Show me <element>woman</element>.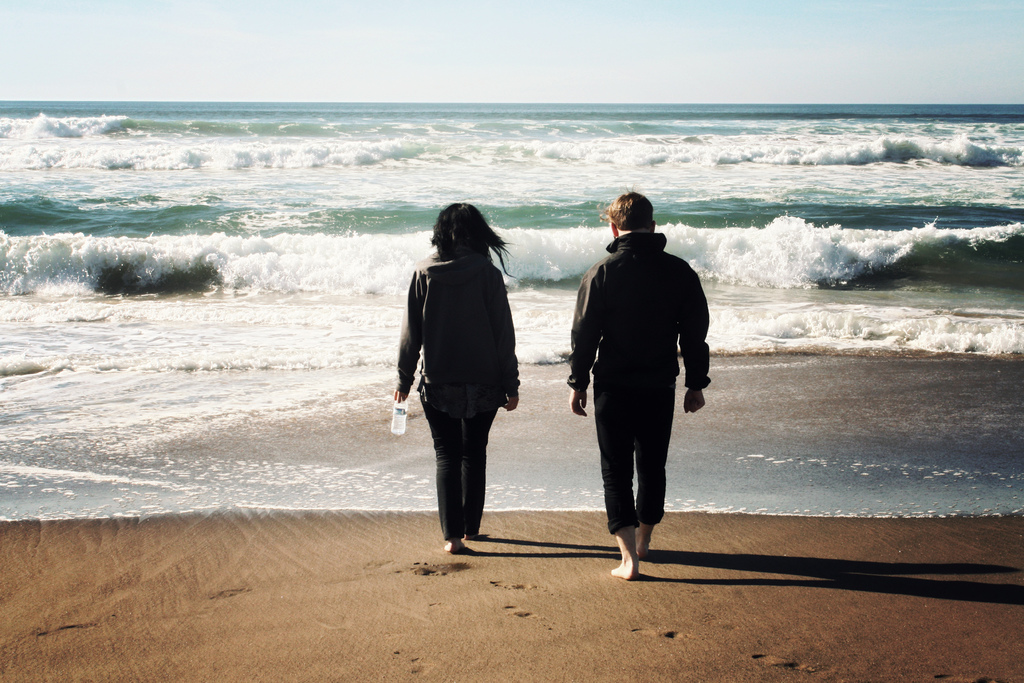
<element>woman</element> is here: (396,202,523,554).
